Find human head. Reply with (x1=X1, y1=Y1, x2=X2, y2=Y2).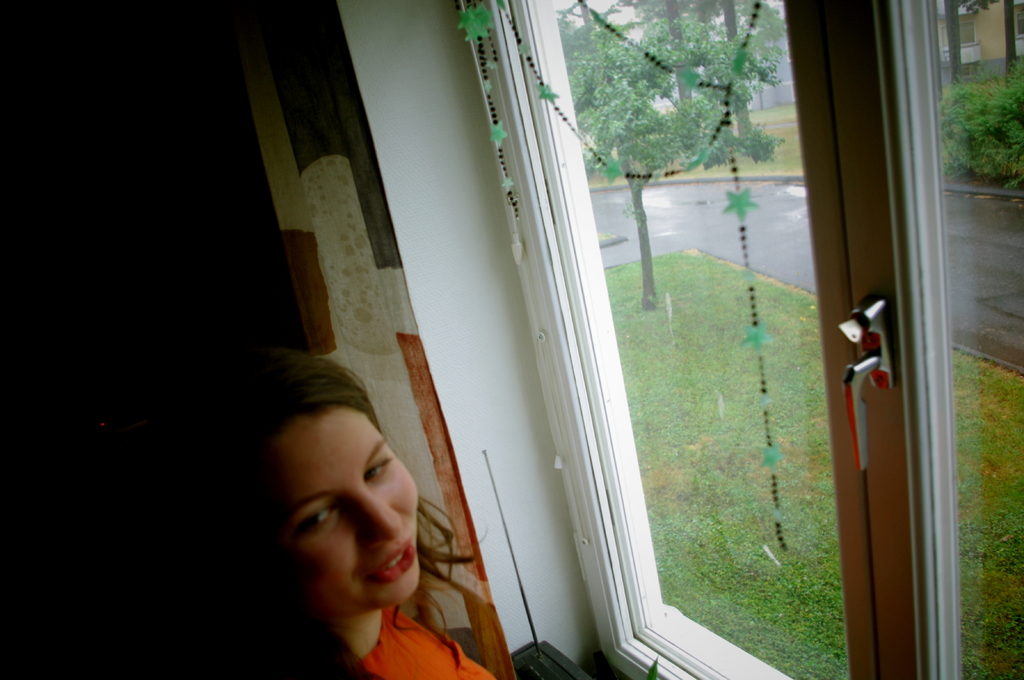
(x1=253, y1=356, x2=433, y2=633).
